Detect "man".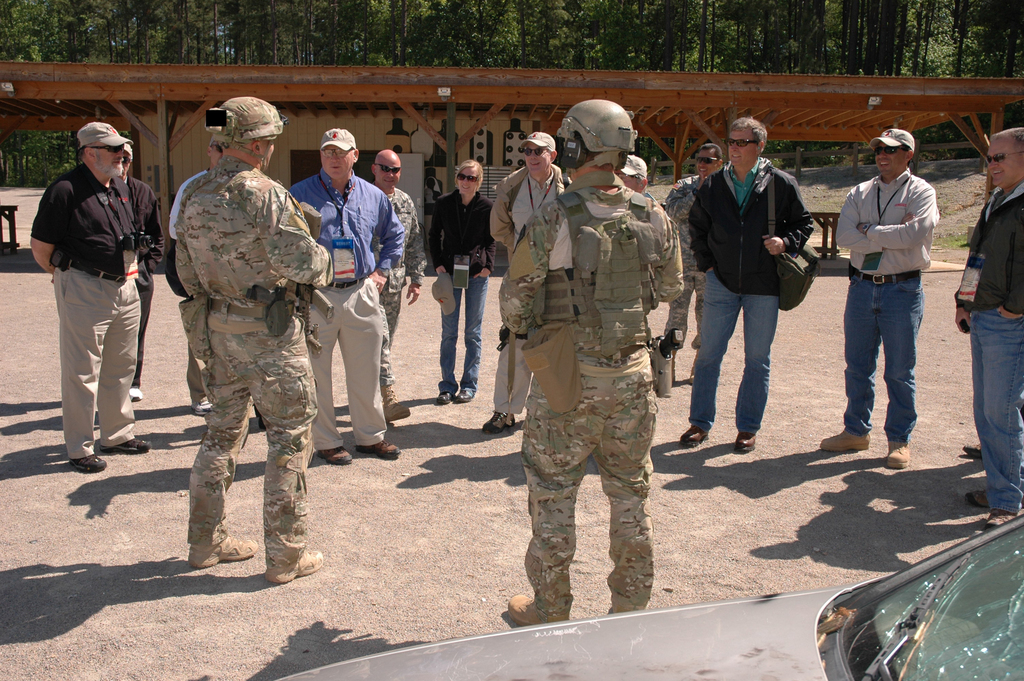
Detected at <region>289, 125, 401, 463</region>.
